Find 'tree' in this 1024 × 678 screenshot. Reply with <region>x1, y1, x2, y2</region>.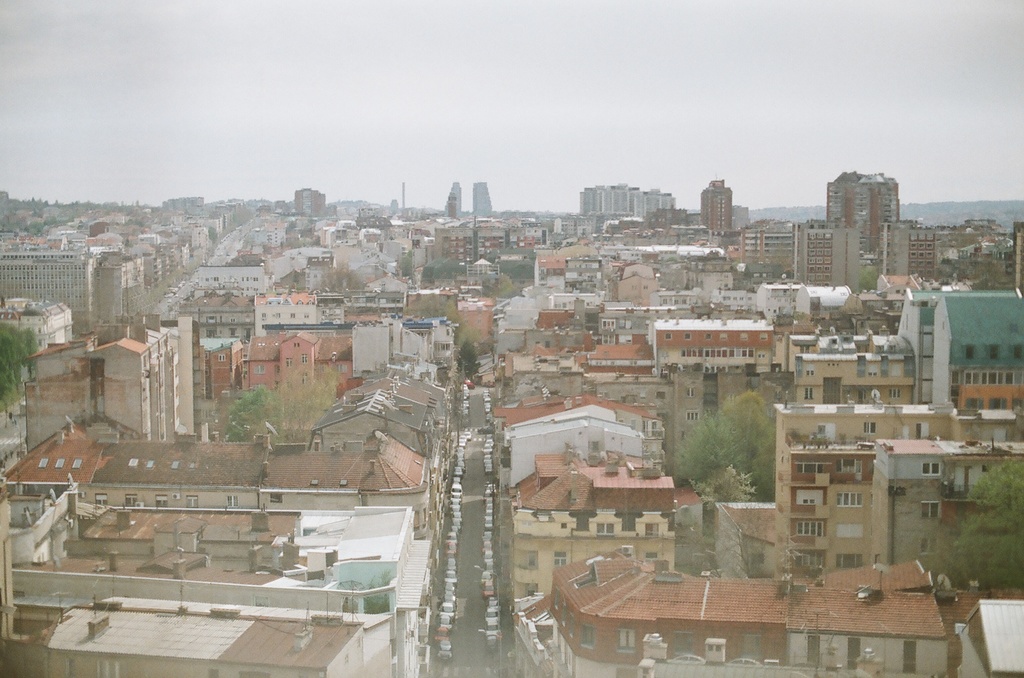
<region>692, 461, 753, 512</region>.
